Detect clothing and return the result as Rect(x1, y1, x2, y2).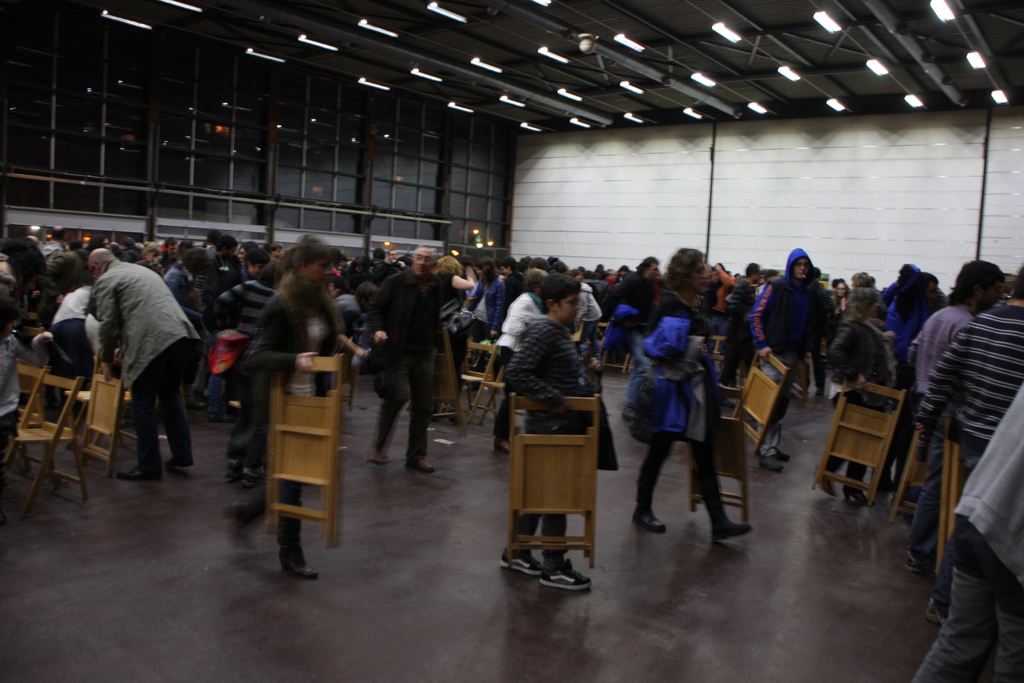
Rect(0, 331, 22, 457).
